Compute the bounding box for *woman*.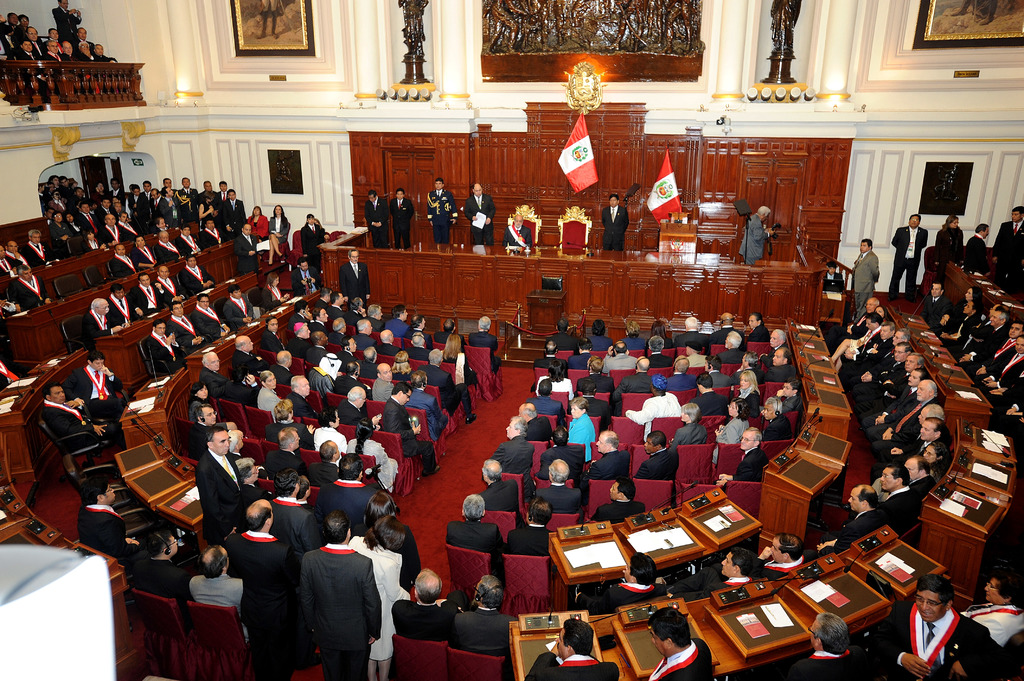
259, 272, 290, 310.
